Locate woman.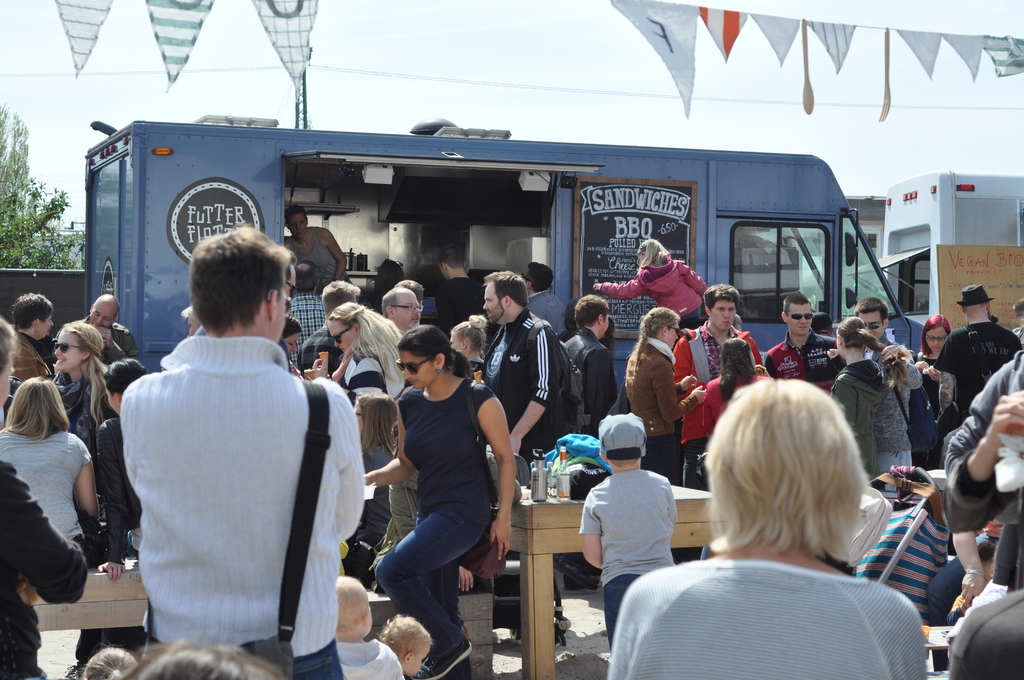
Bounding box: (left=328, top=300, right=401, bottom=397).
